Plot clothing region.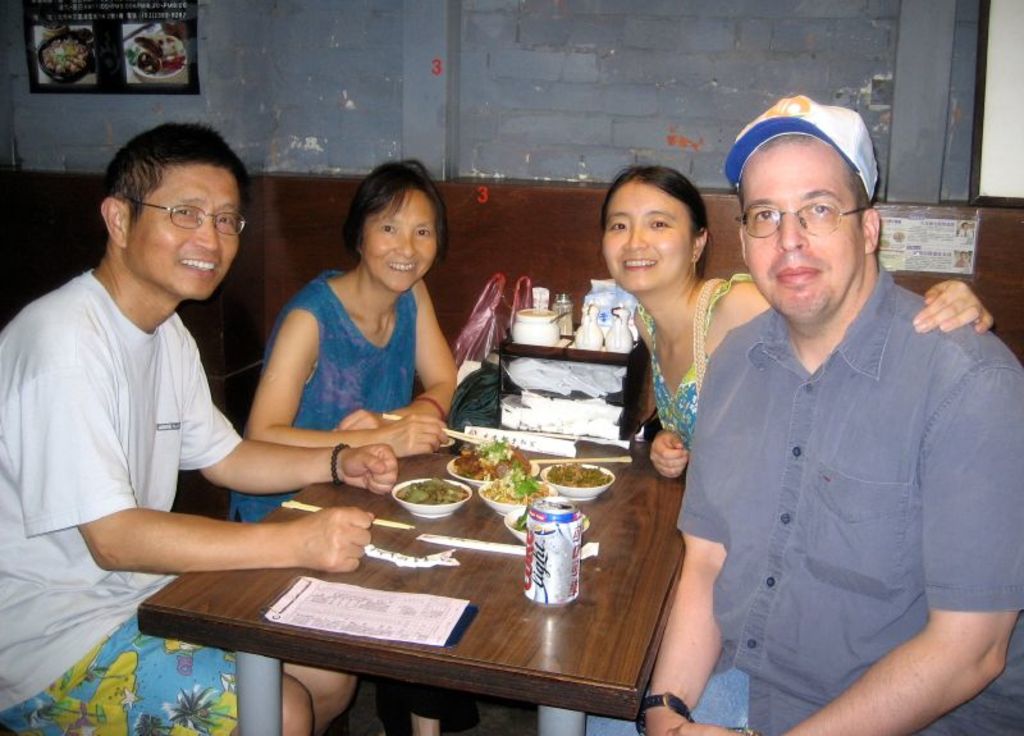
Plotted at <bbox>0, 265, 297, 735</bbox>.
